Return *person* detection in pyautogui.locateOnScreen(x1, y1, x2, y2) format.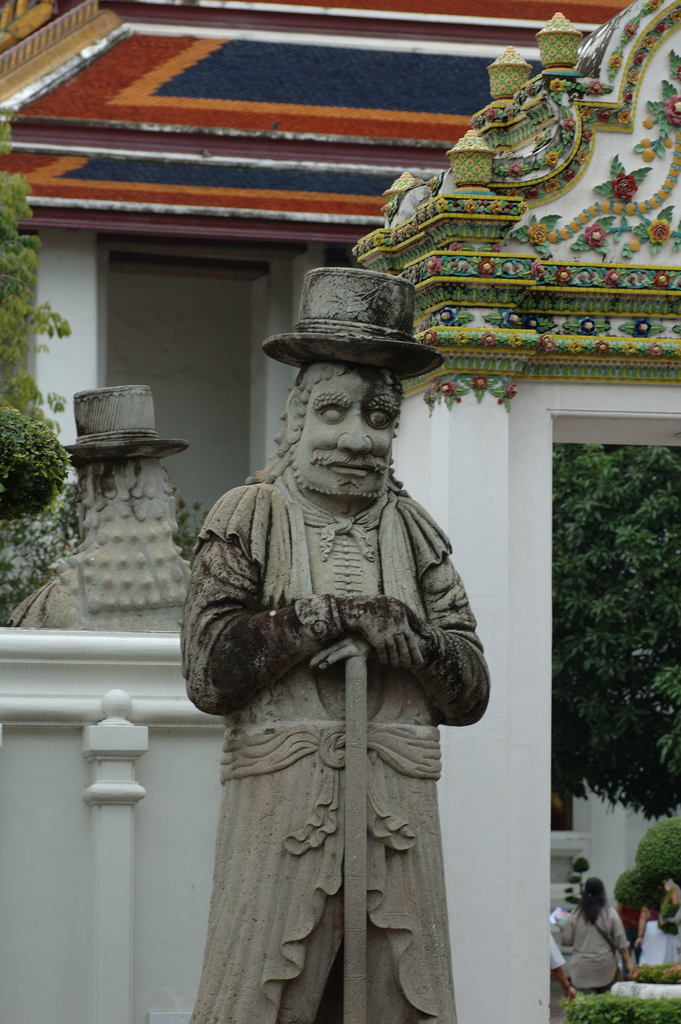
pyautogui.locateOnScreen(180, 262, 495, 1023).
